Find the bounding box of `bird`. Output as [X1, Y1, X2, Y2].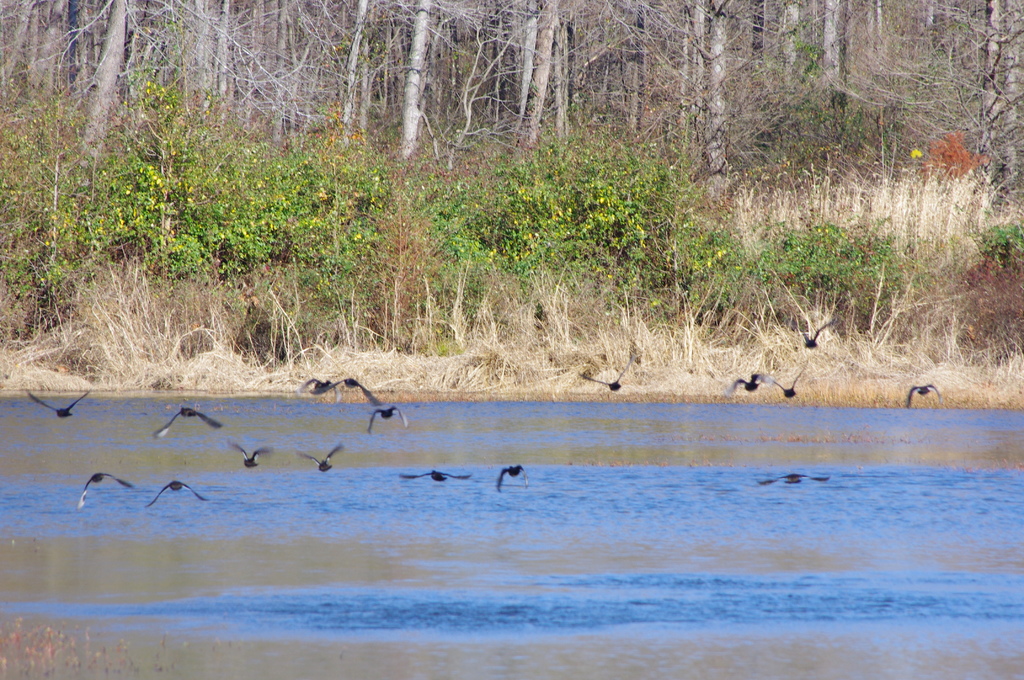
[727, 370, 772, 394].
